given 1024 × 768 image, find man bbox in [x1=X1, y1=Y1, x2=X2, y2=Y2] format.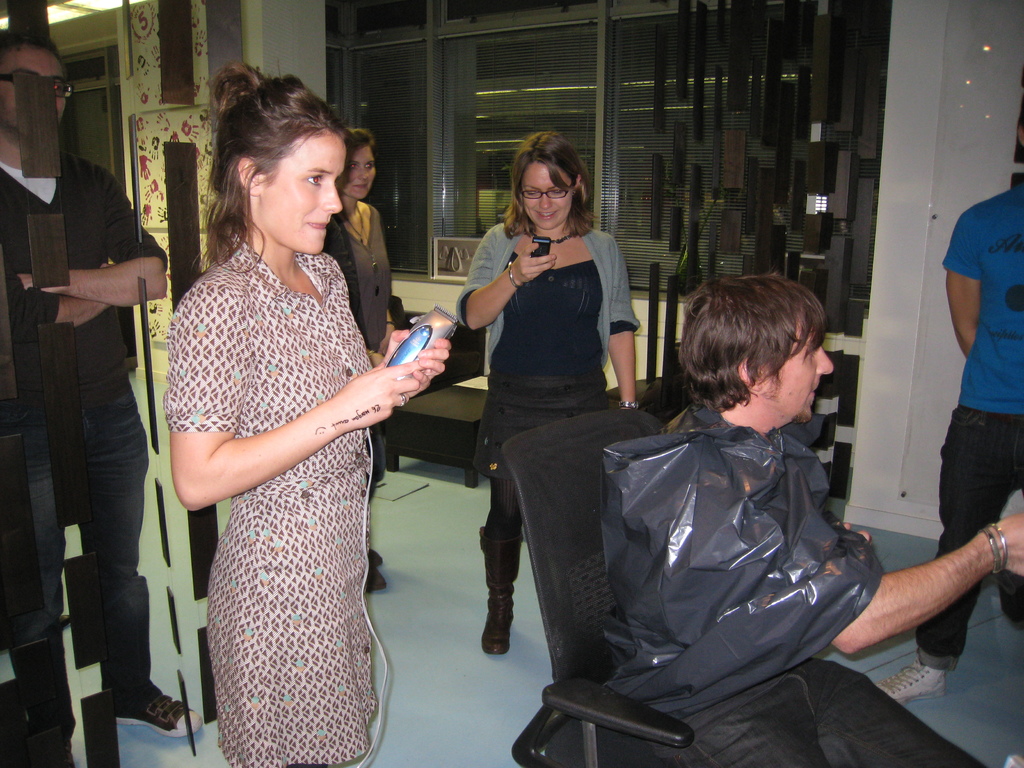
[x1=870, y1=108, x2=1023, y2=701].
